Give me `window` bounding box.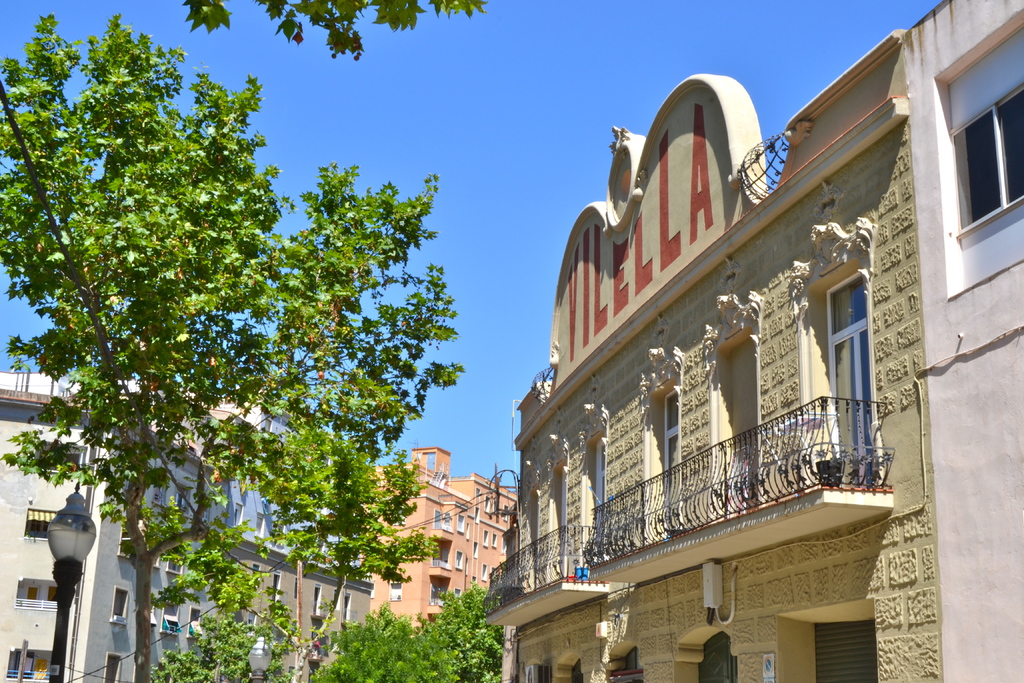
<region>273, 572, 283, 604</region>.
